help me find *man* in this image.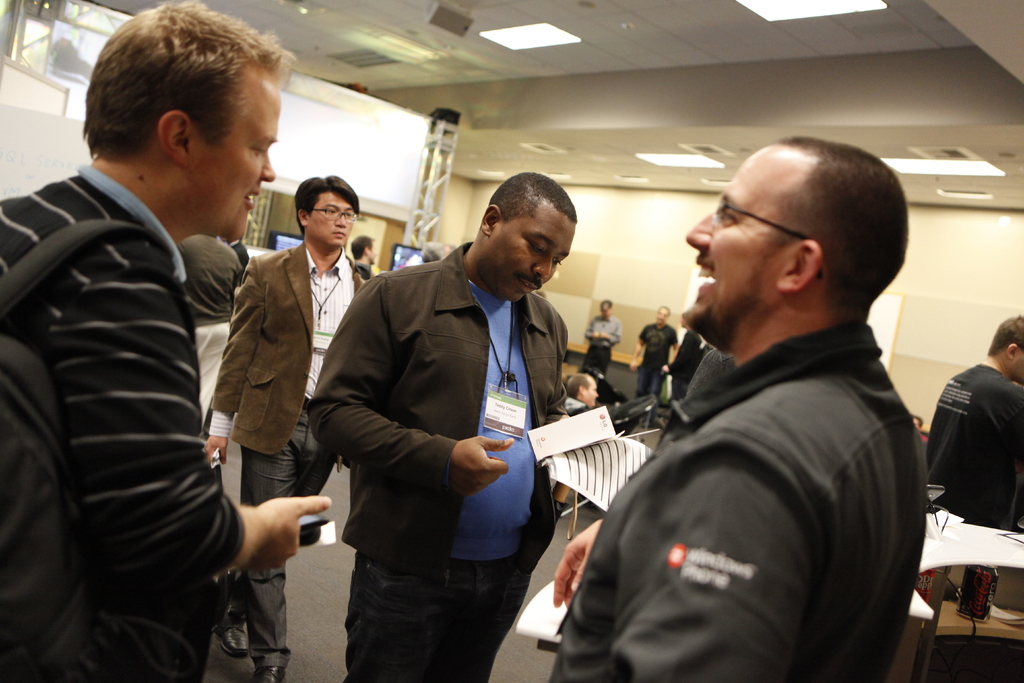
Found it: <bbox>649, 308, 703, 392</bbox>.
